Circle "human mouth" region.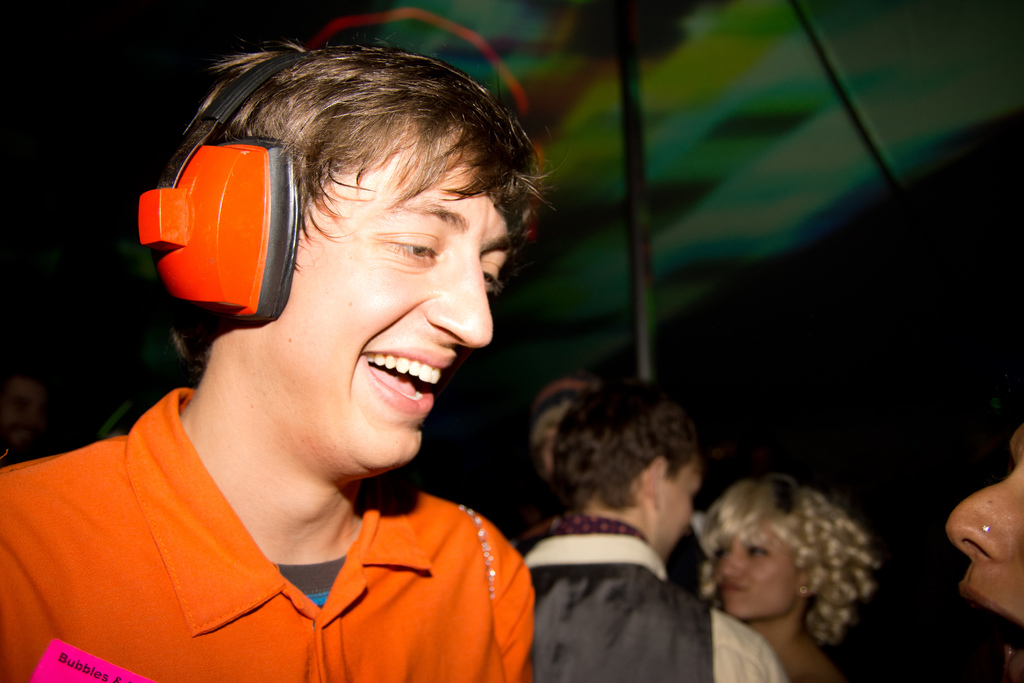
Region: (358,352,458,420).
